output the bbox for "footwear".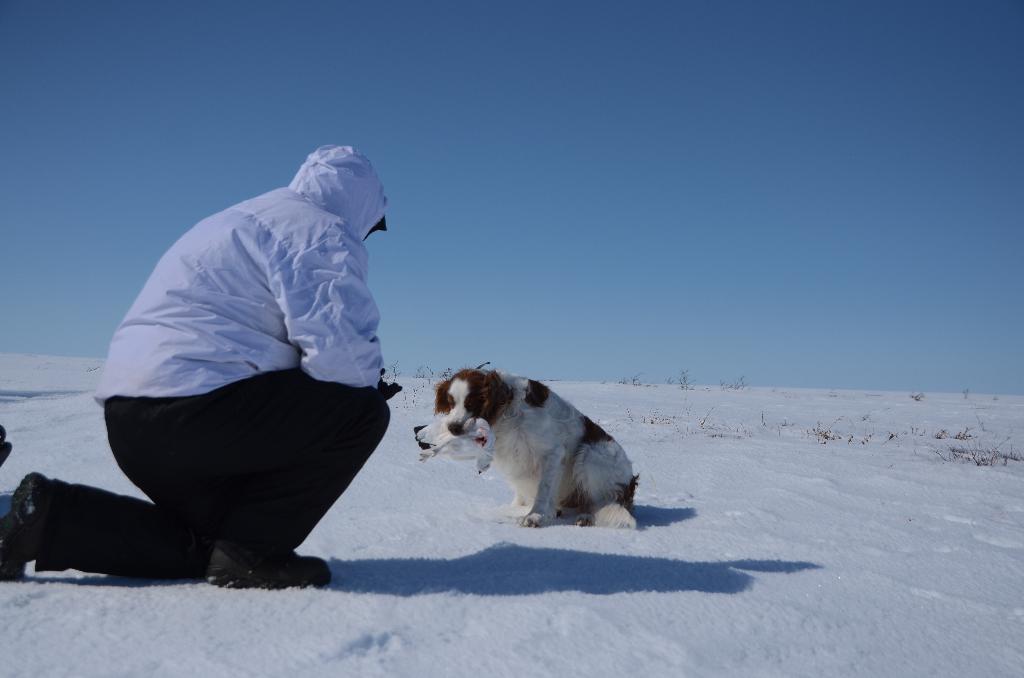
Rect(204, 549, 329, 593).
